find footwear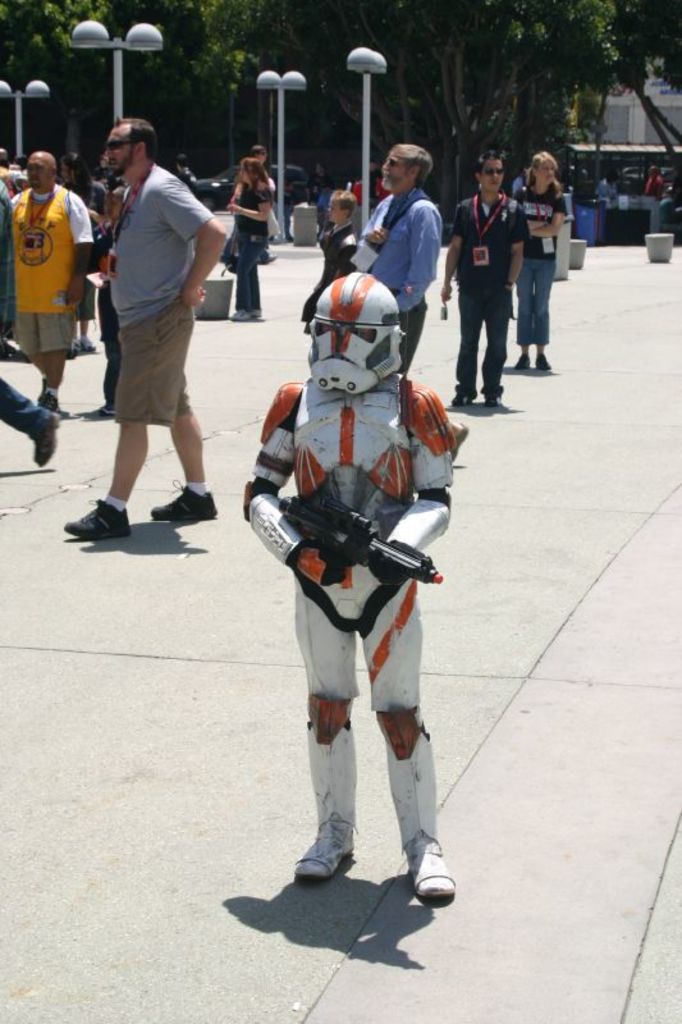
l=452, t=389, r=479, b=407
